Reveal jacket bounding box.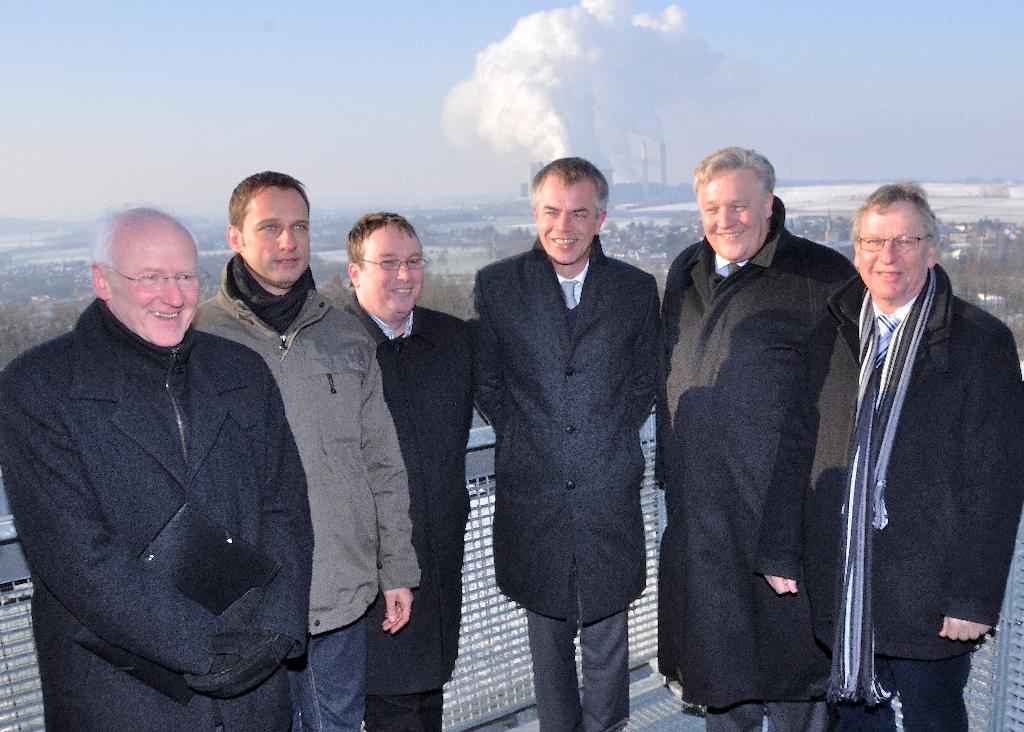
Revealed: rect(754, 262, 1023, 656).
